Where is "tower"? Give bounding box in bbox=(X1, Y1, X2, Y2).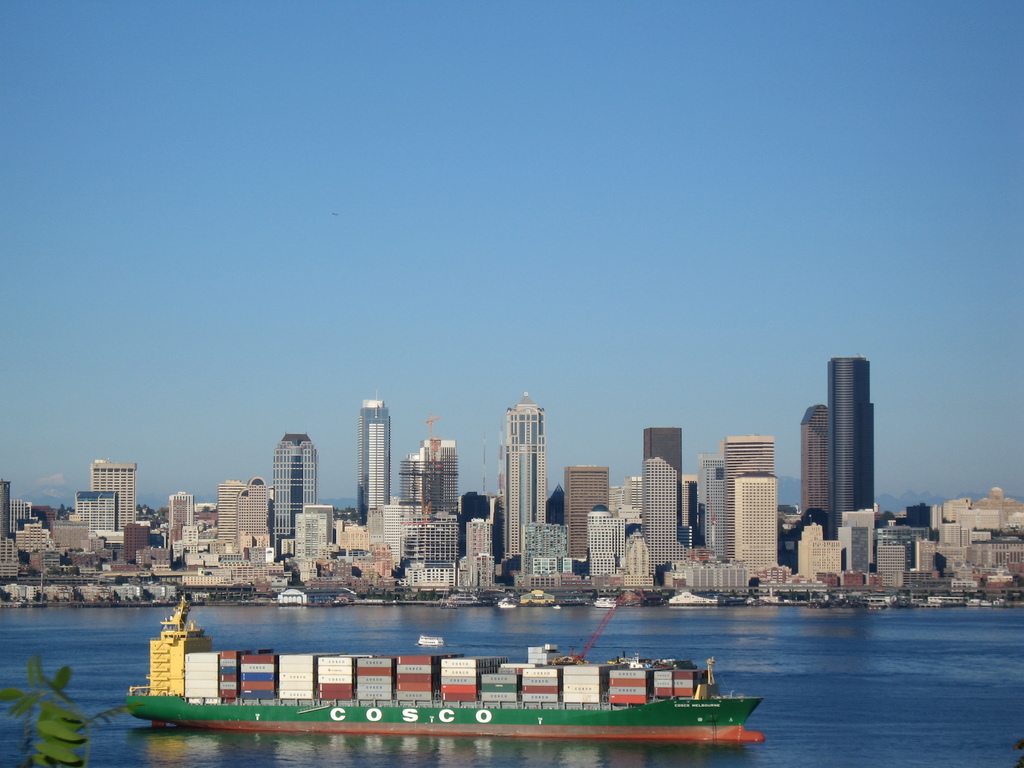
bbox=(740, 474, 779, 566).
